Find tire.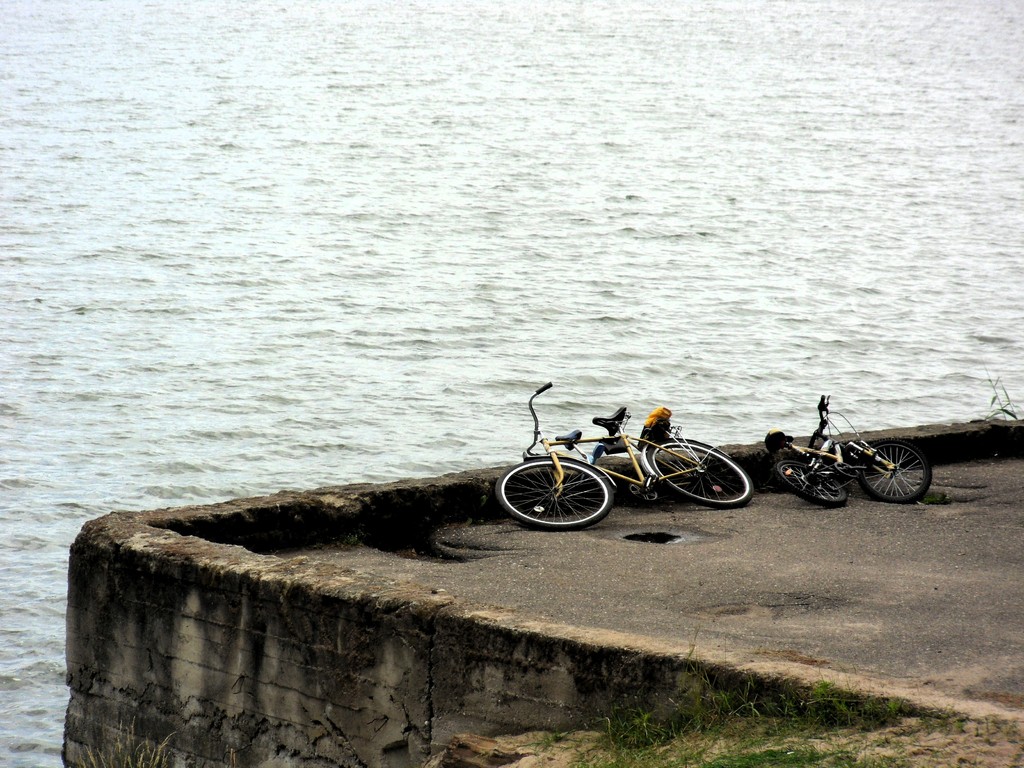
box=[490, 458, 619, 534].
